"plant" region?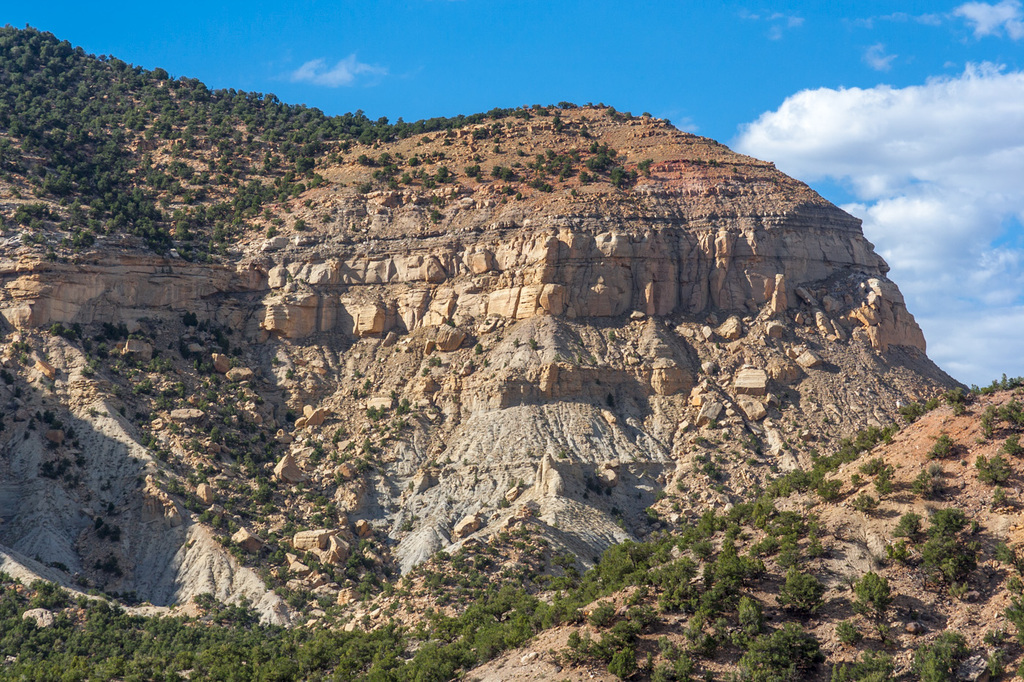
<region>96, 519, 109, 539</region>
